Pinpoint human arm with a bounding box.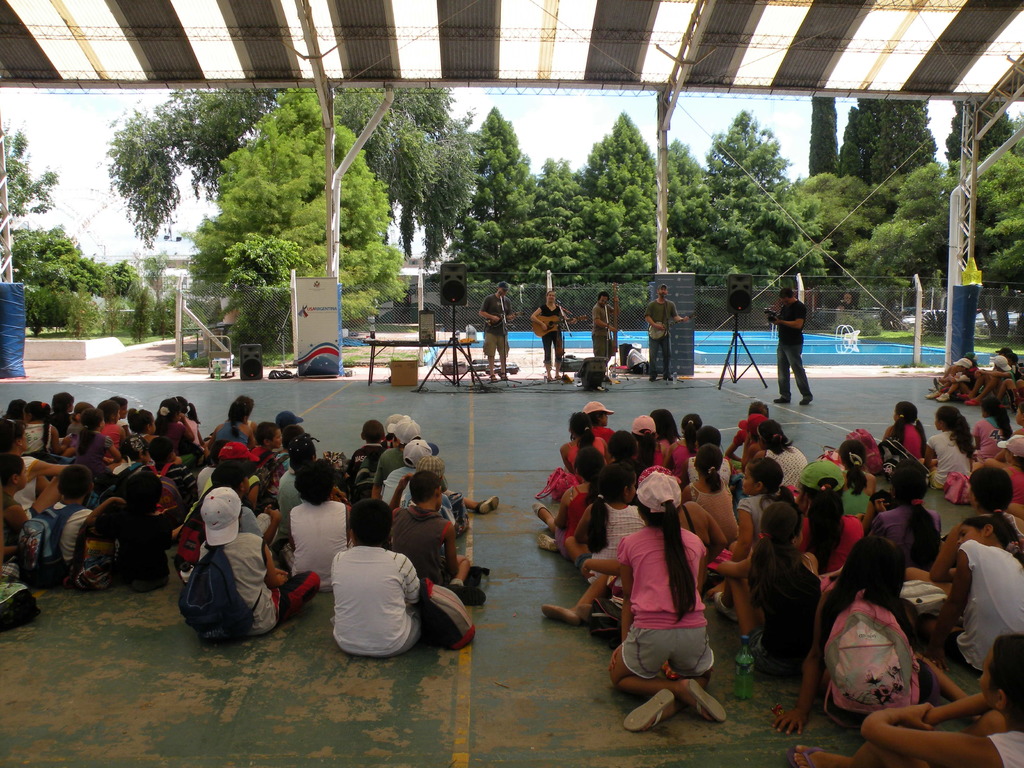
bbox=[527, 302, 552, 324].
